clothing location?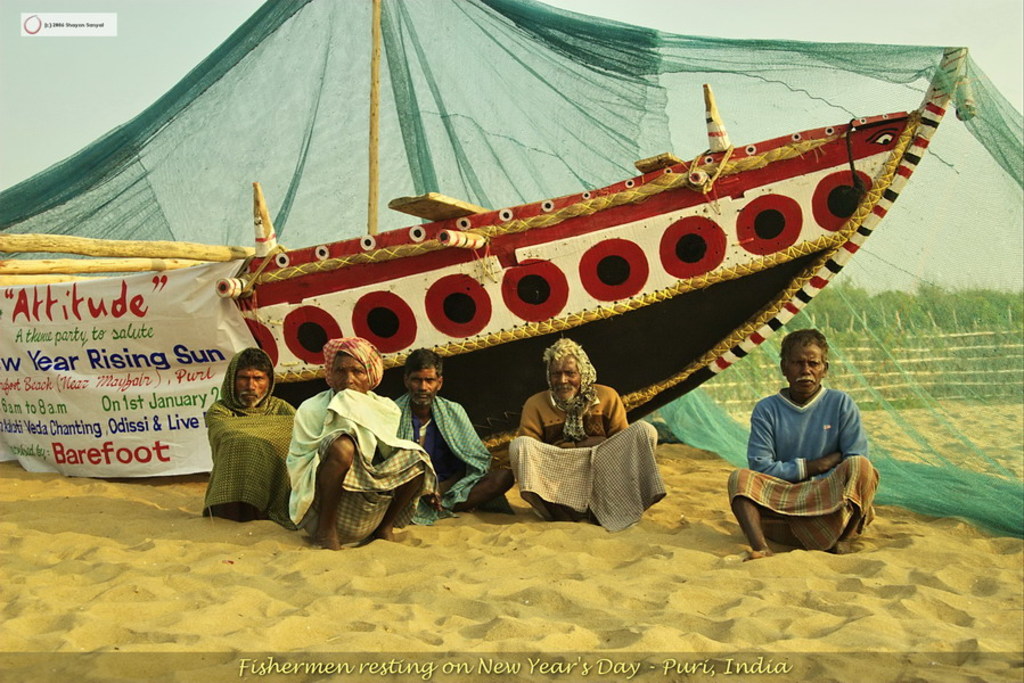
(left=407, top=406, right=486, bottom=503)
